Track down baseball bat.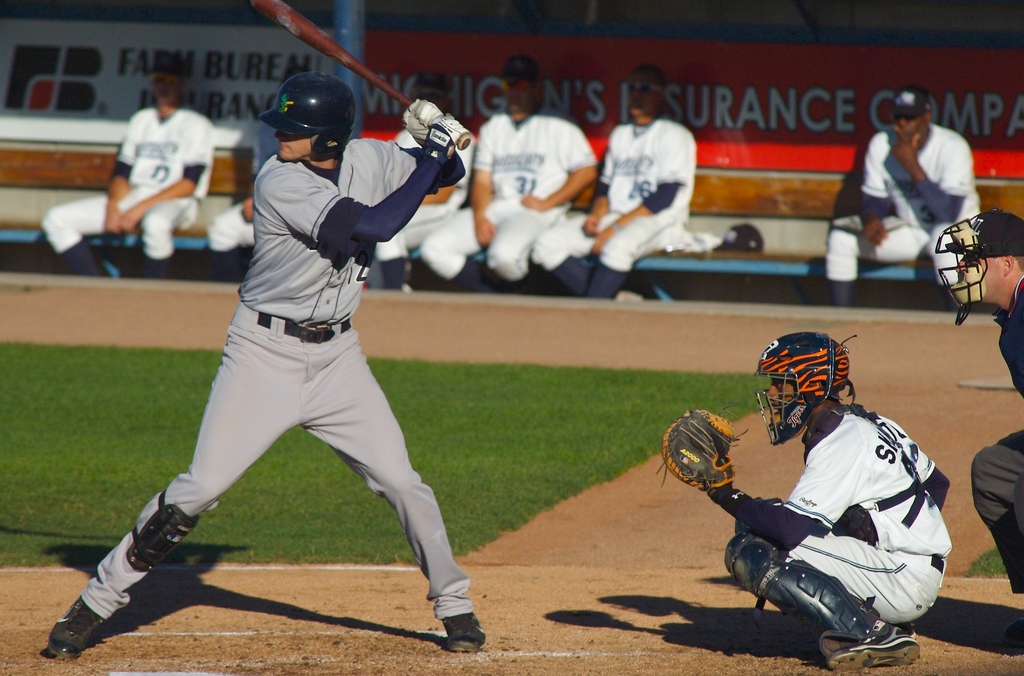
Tracked to detection(244, 0, 470, 150).
